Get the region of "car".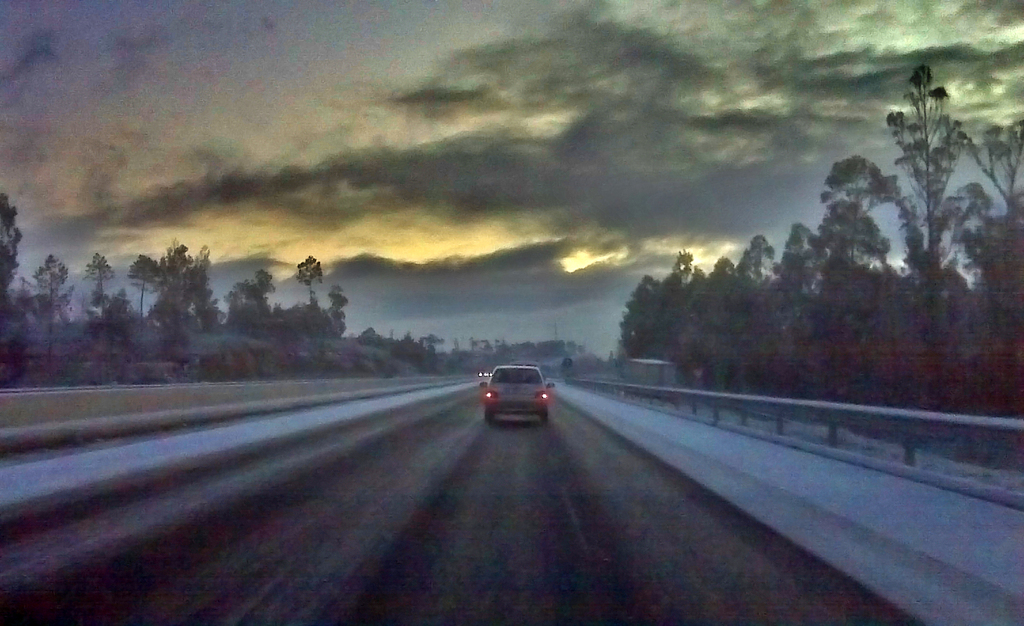
[left=478, top=364, right=562, bottom=427].
